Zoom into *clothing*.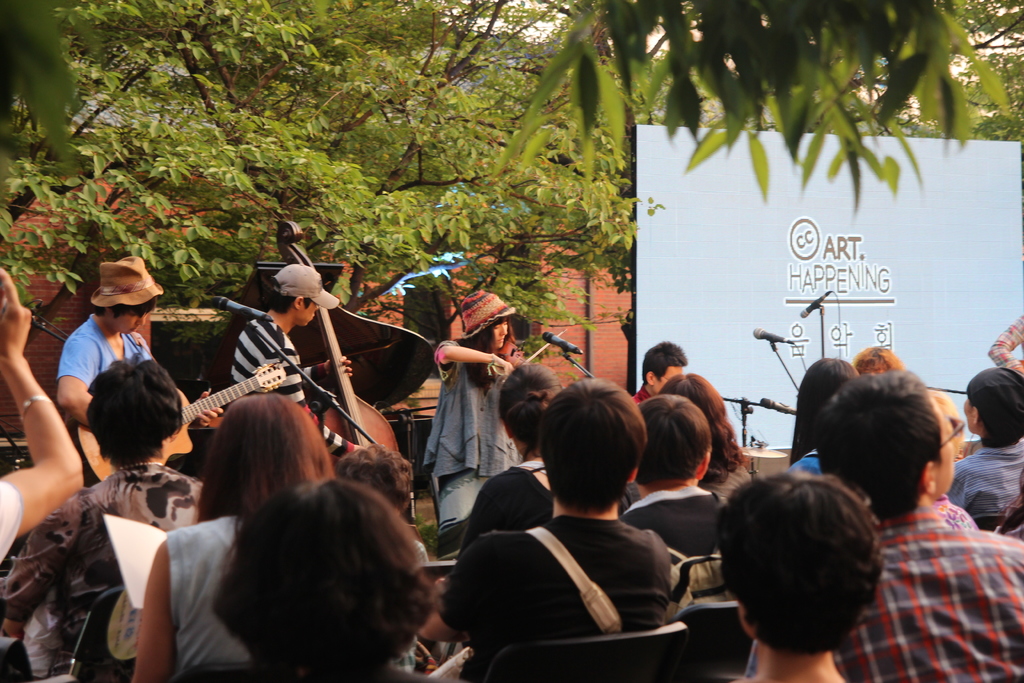
Zoom target: BBox(0, 459, 207, 657).
